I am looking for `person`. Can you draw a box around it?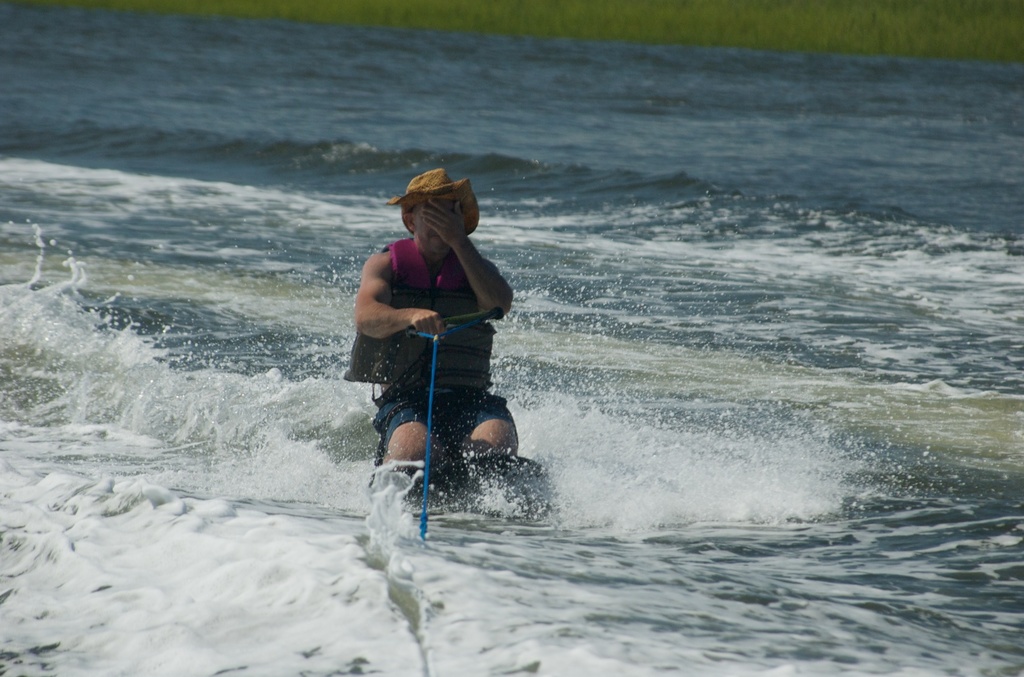
Sure, the bounding box is left=352, top=169, right=532, bottom=520.
